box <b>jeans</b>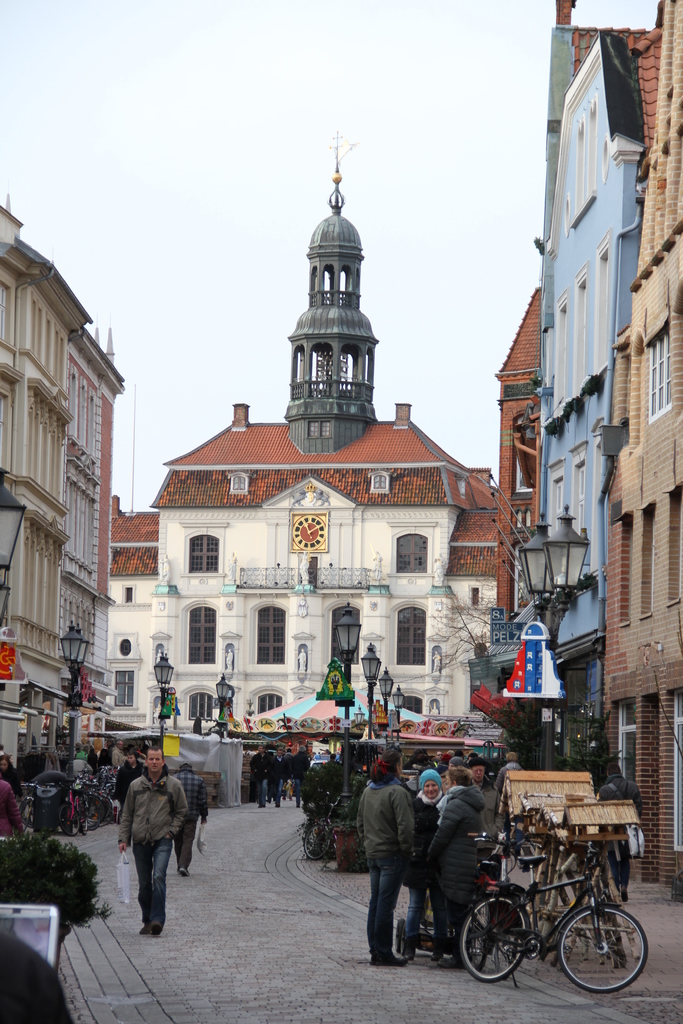
locate(443, 889, 482, 963)
